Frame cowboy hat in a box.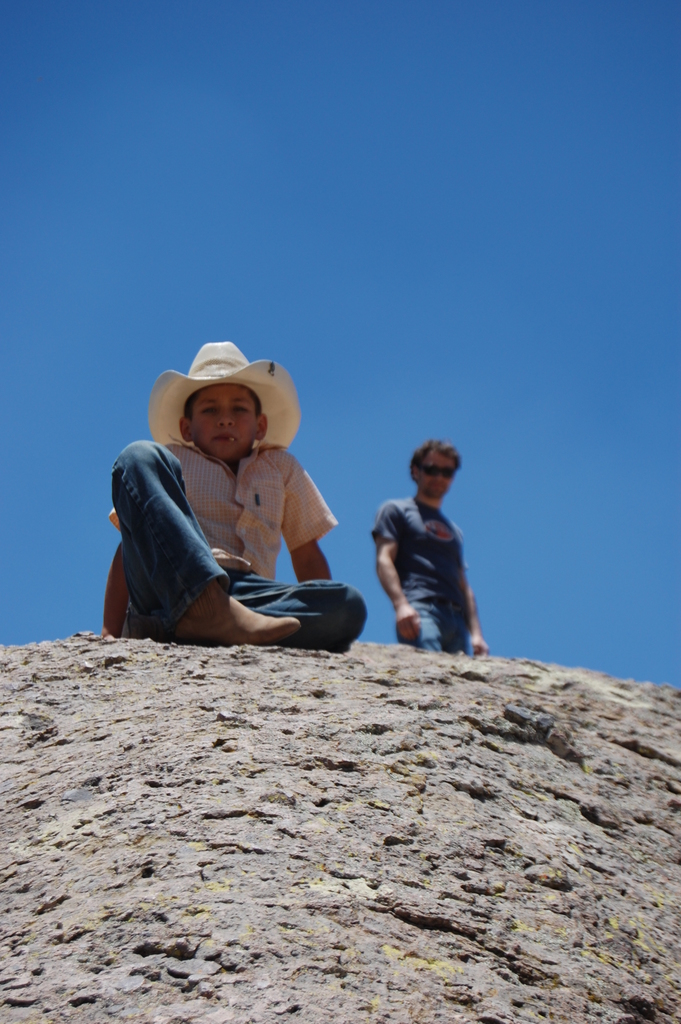
rect(144, 336, 301, 461).
